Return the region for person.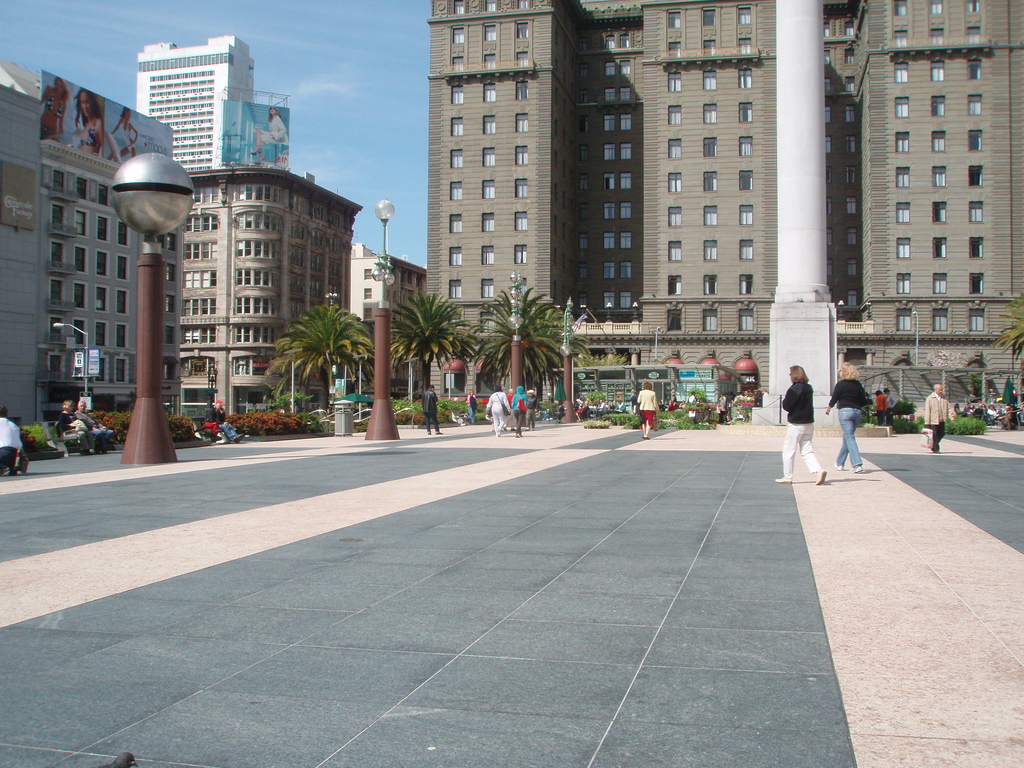
select_region(467, 391, 477, 424).
